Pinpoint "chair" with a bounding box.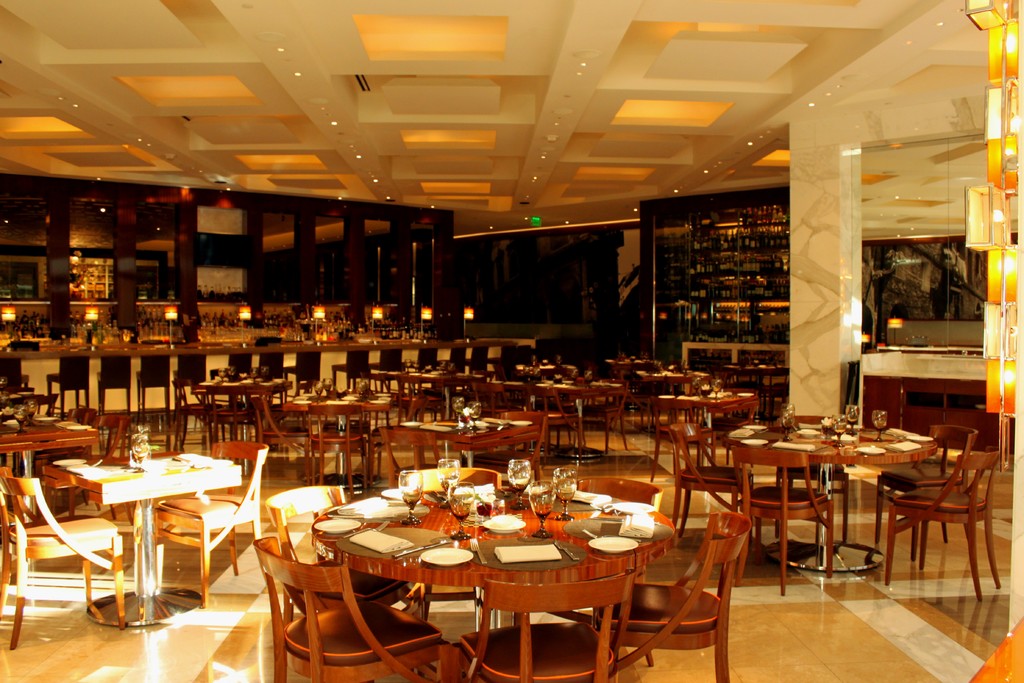
left=135, top=353, right=170, bottom=424.
